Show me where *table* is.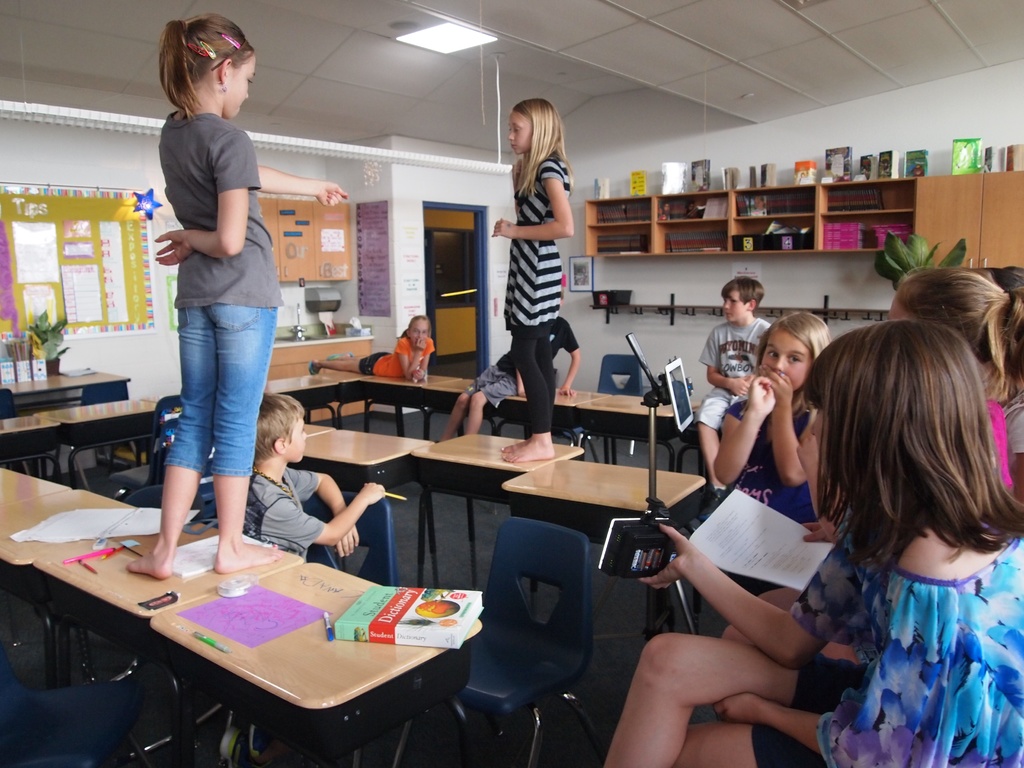
*table* is at bbox(579, 387, 691, 468).
